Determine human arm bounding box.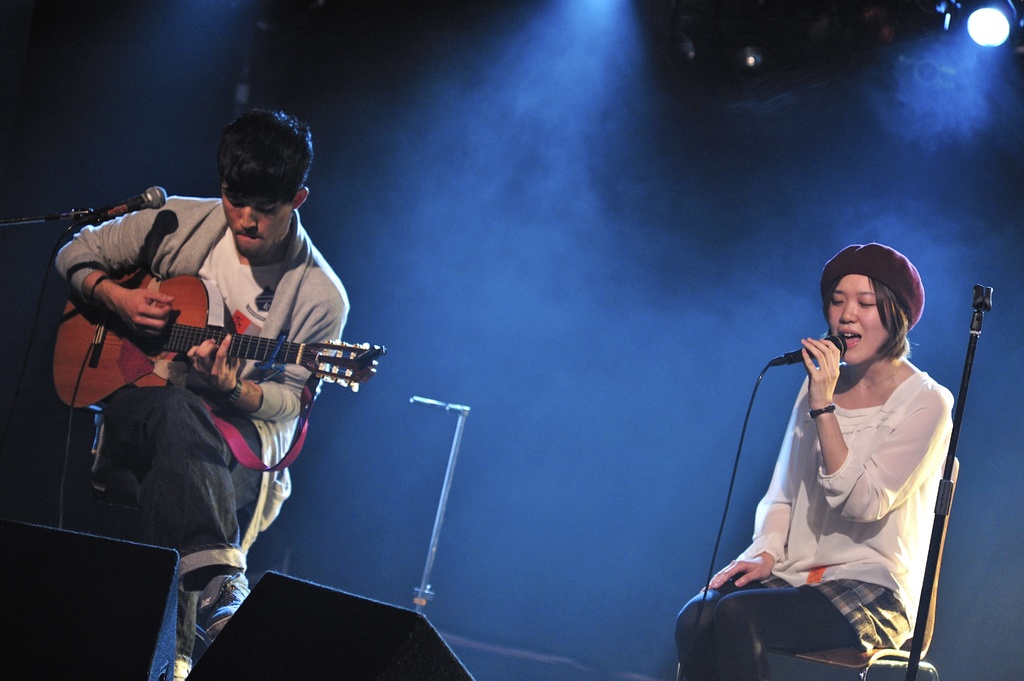
Determined: Rect(797, 339, 951, 524).
